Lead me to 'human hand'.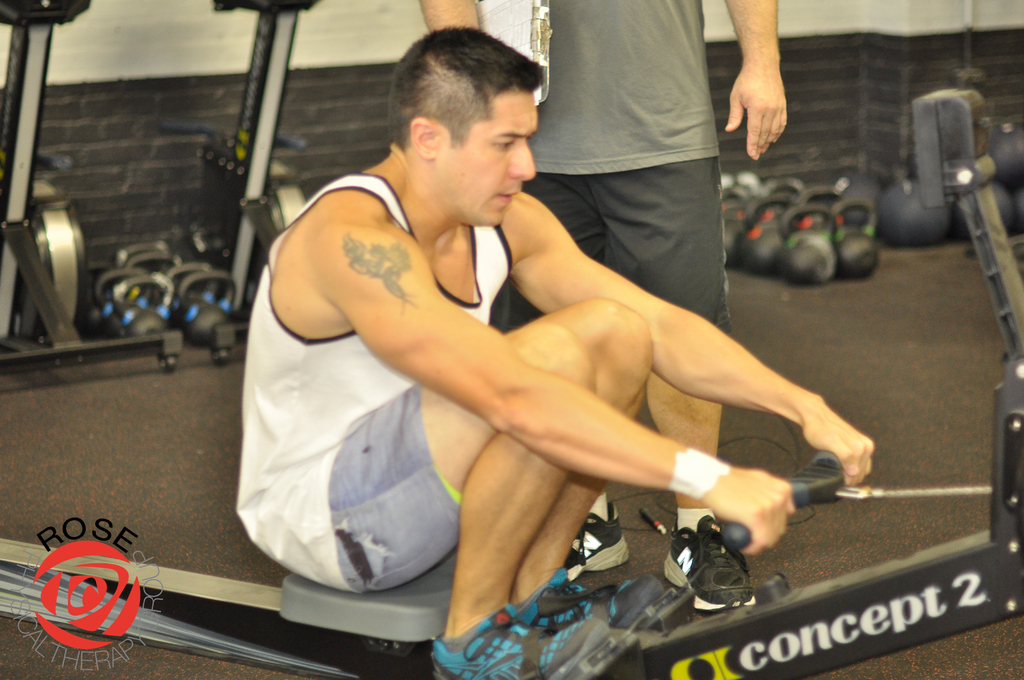
Lead to 720, 465, 813, 557.
